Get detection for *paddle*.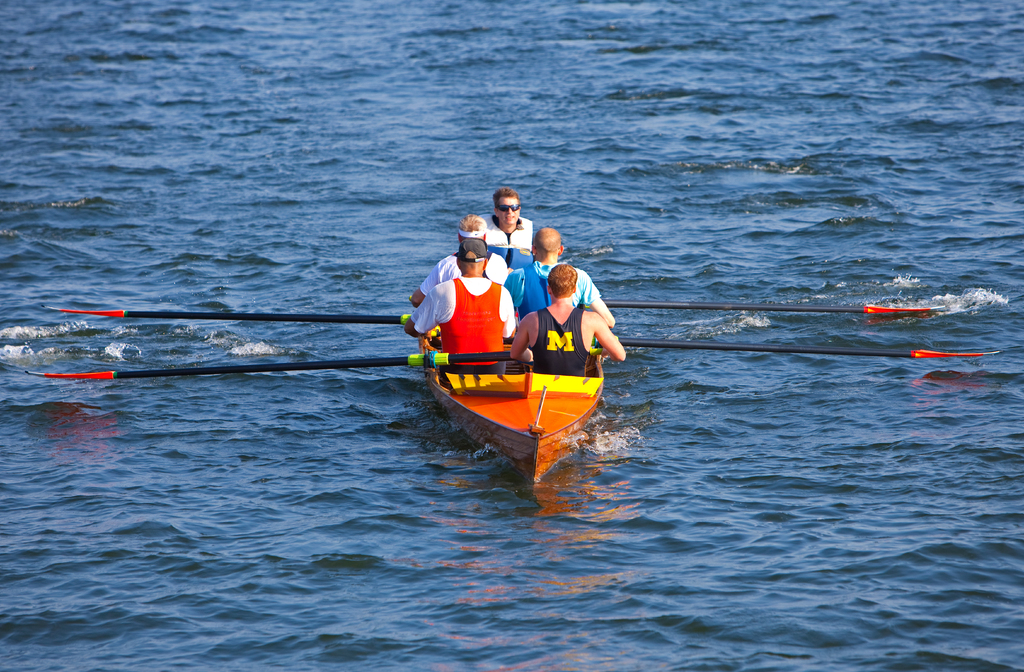
Detection: box(603, 304, 944, 314).
